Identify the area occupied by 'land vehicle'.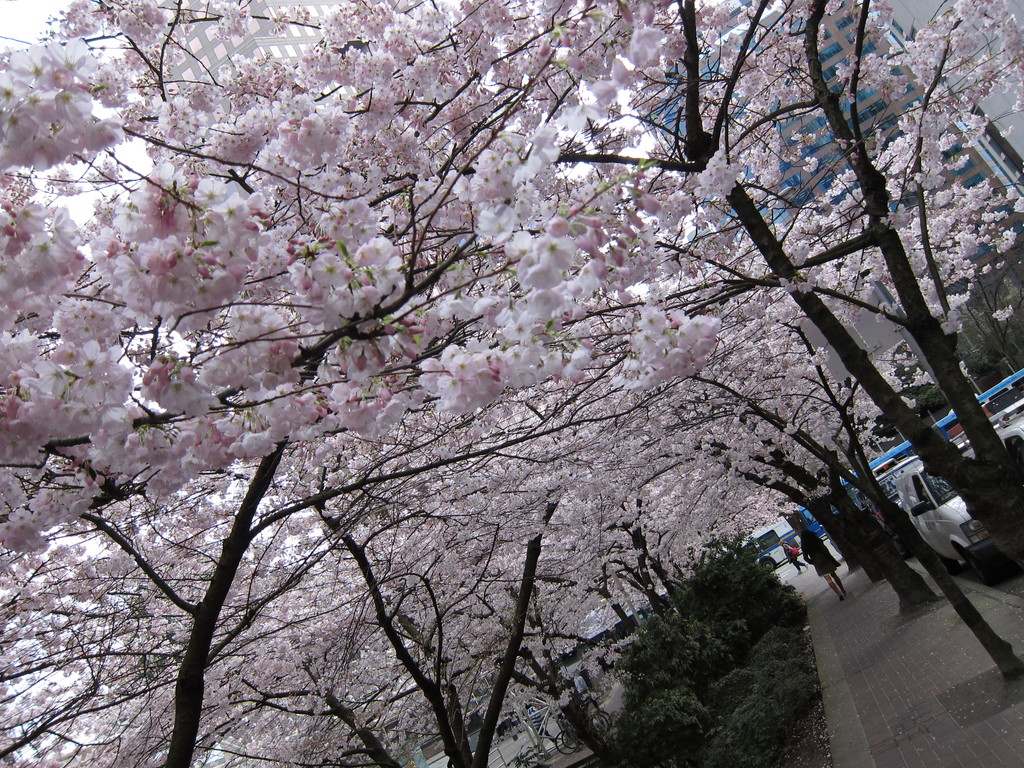
Area: bbox(566, 367, 1023, 662).
